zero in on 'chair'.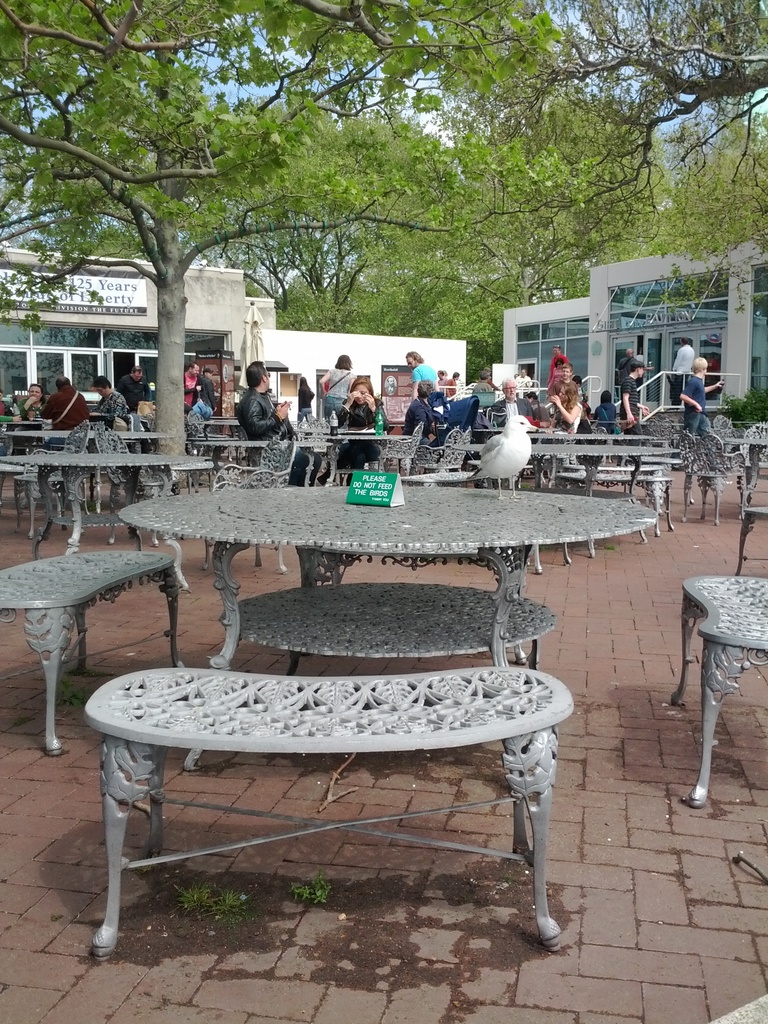
Zeroed in: x1=186 y1=409 x2=207 y2=440.
